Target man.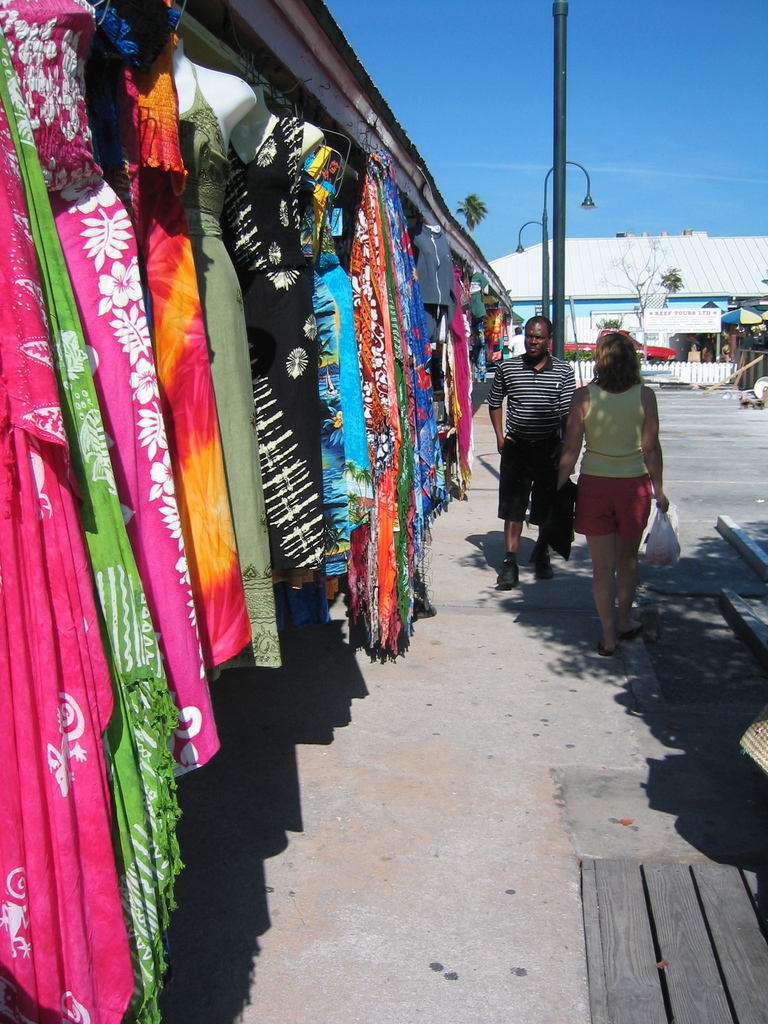
Target region: [497,315,601,577].
